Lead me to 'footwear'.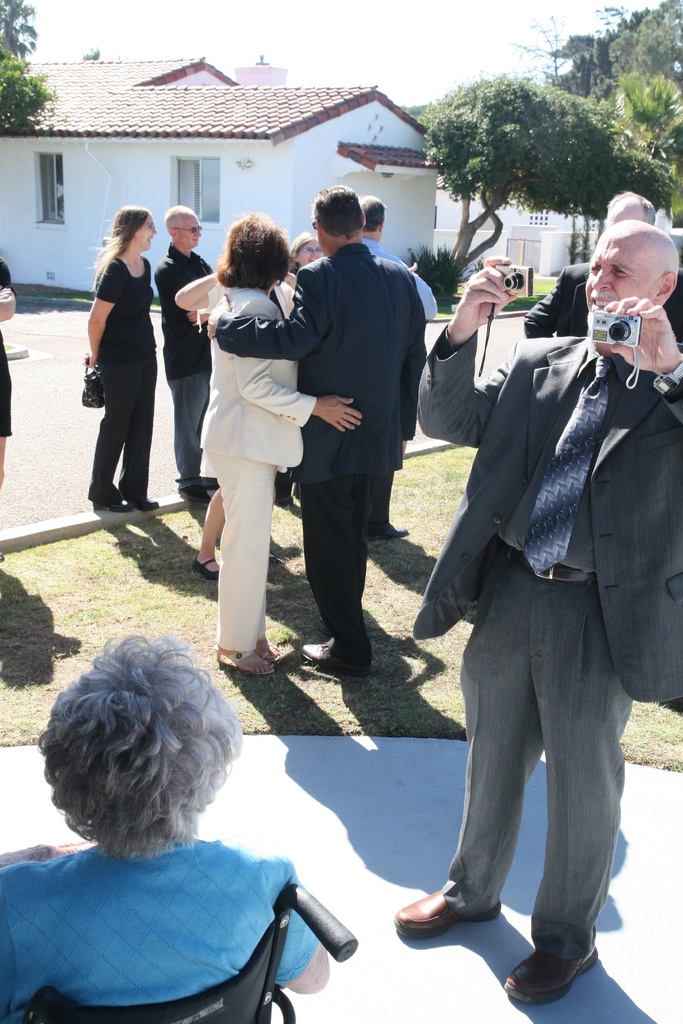
Lead to left=513, top=936, right=611, bottom=1007.
